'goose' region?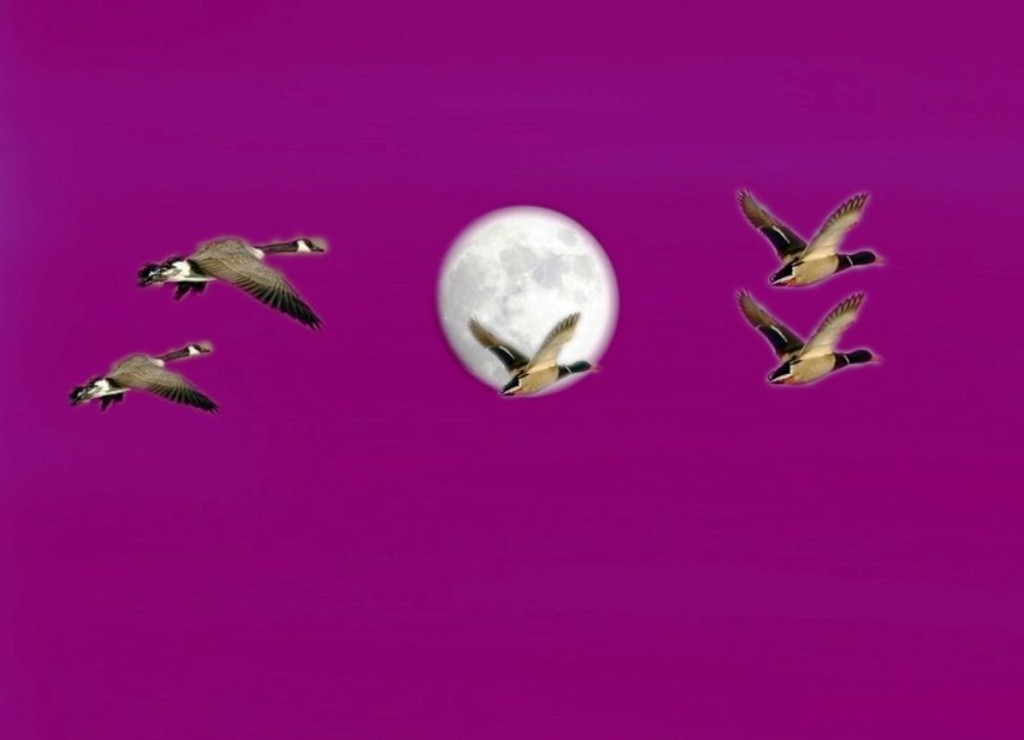
Rect(737, 292, 882, 382)
